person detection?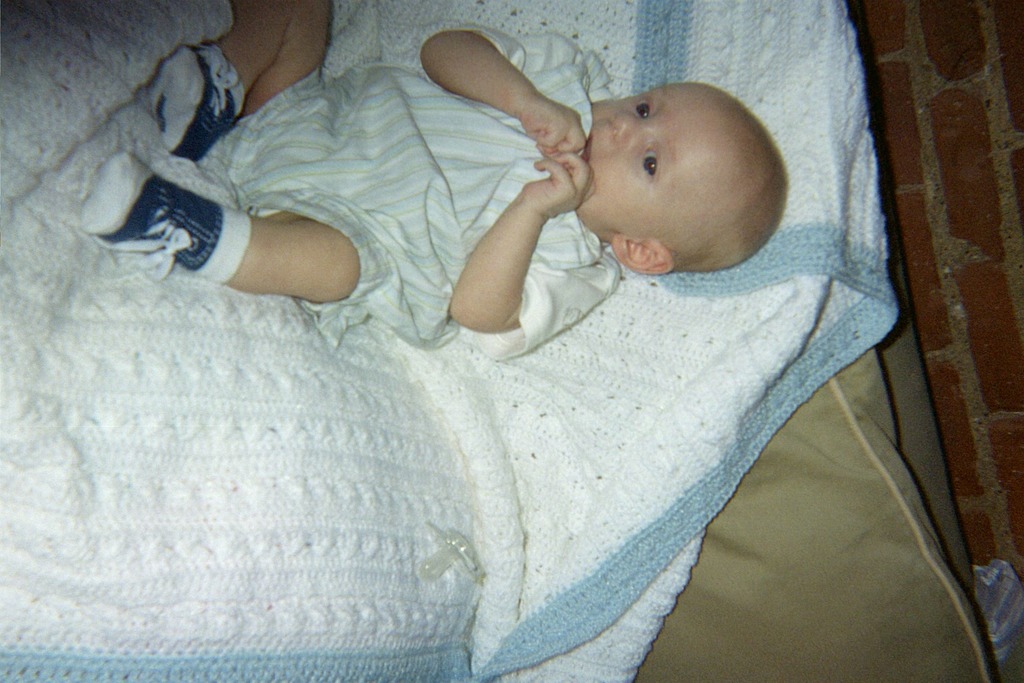
bbox(68, 0, 786, 358)
